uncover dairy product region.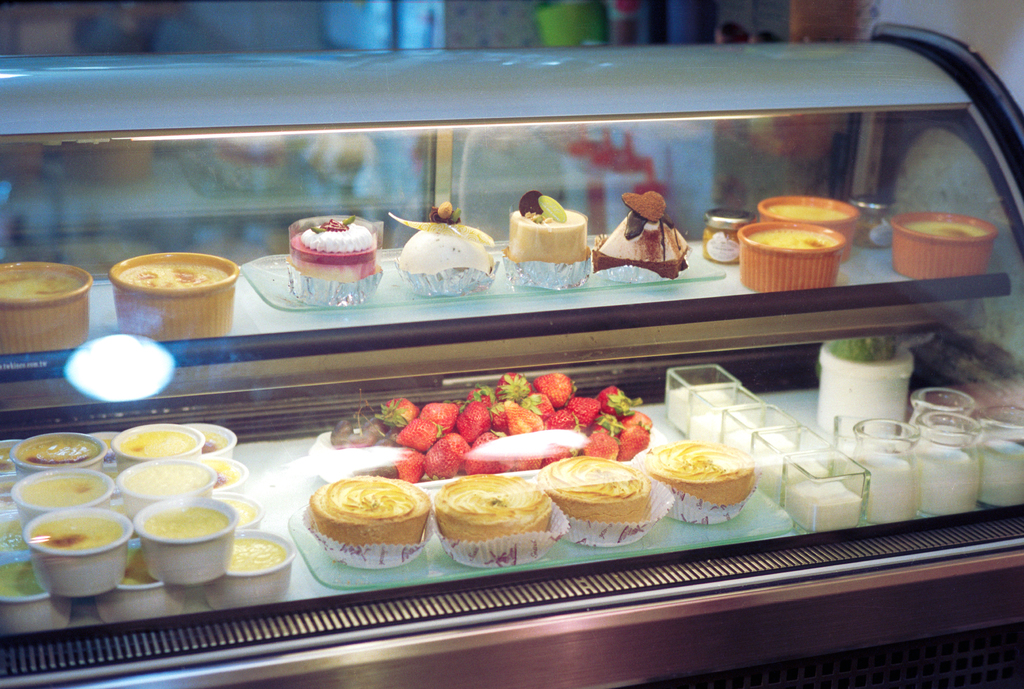
Uncovered: {"x1": 153, "y1": 501, "x2": 228, "y2": 540}.
